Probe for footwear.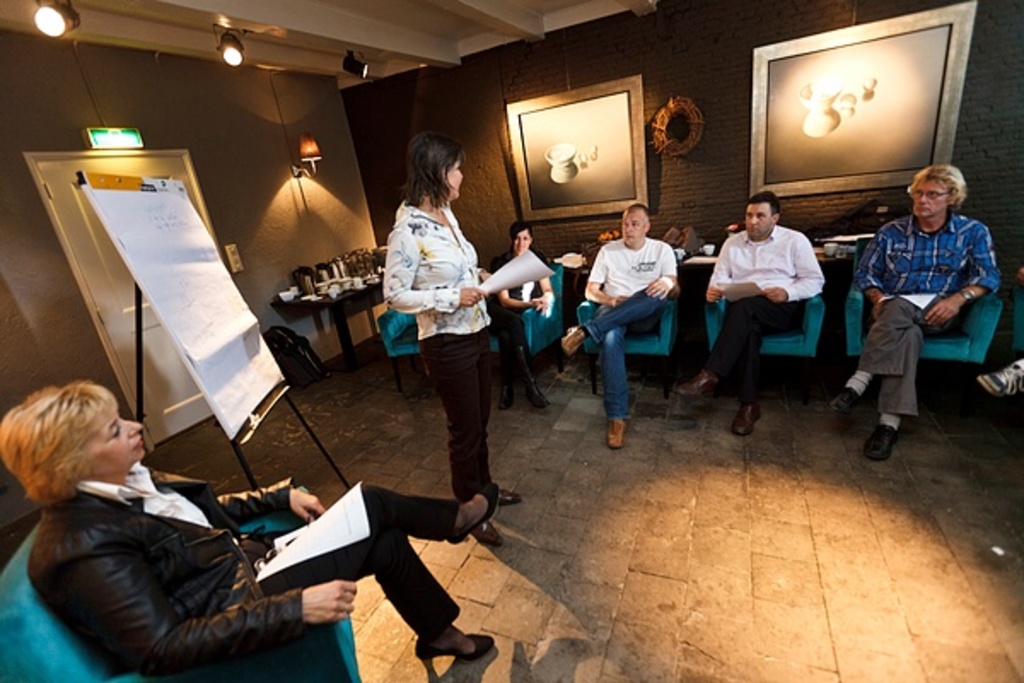
Probe result: [x1=824, y1=381, x2=853, y2=413].
